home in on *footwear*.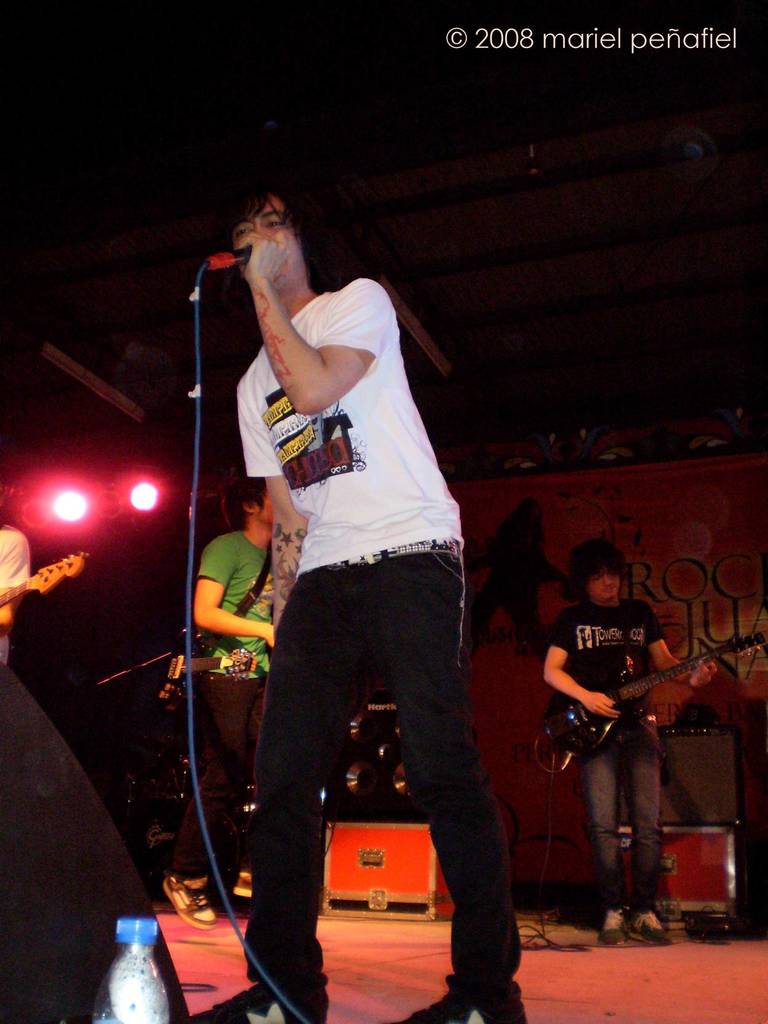
Homed in at bbox=[189, 981, 310, 1023].
